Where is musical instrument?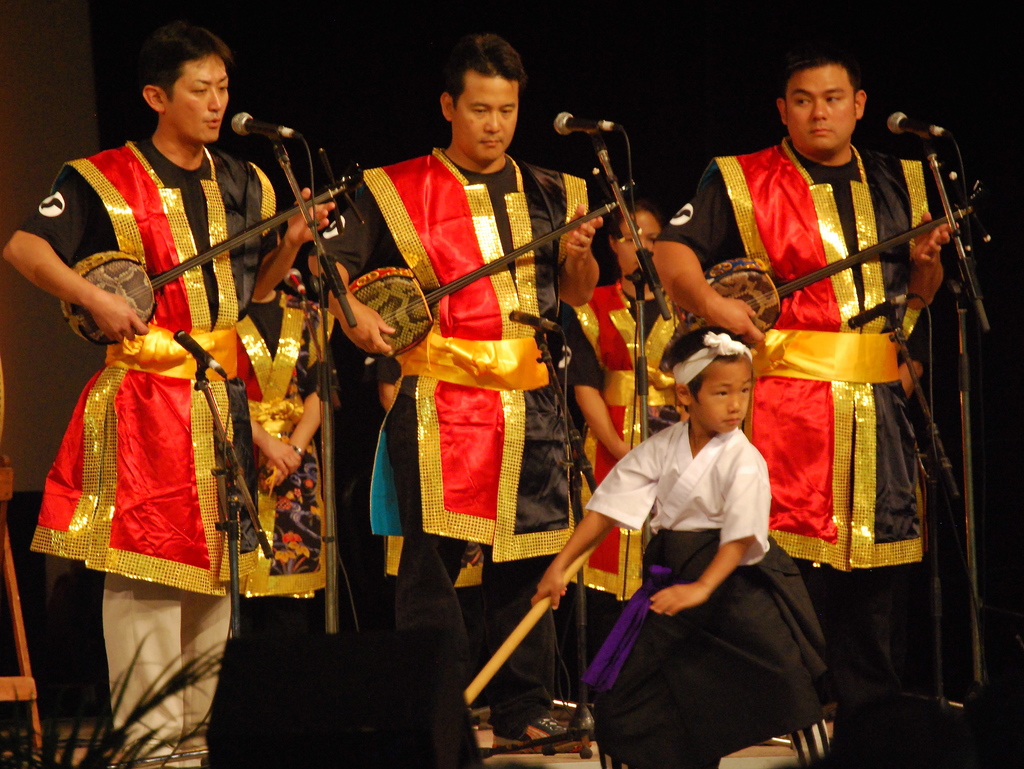
60,143,371,349.
